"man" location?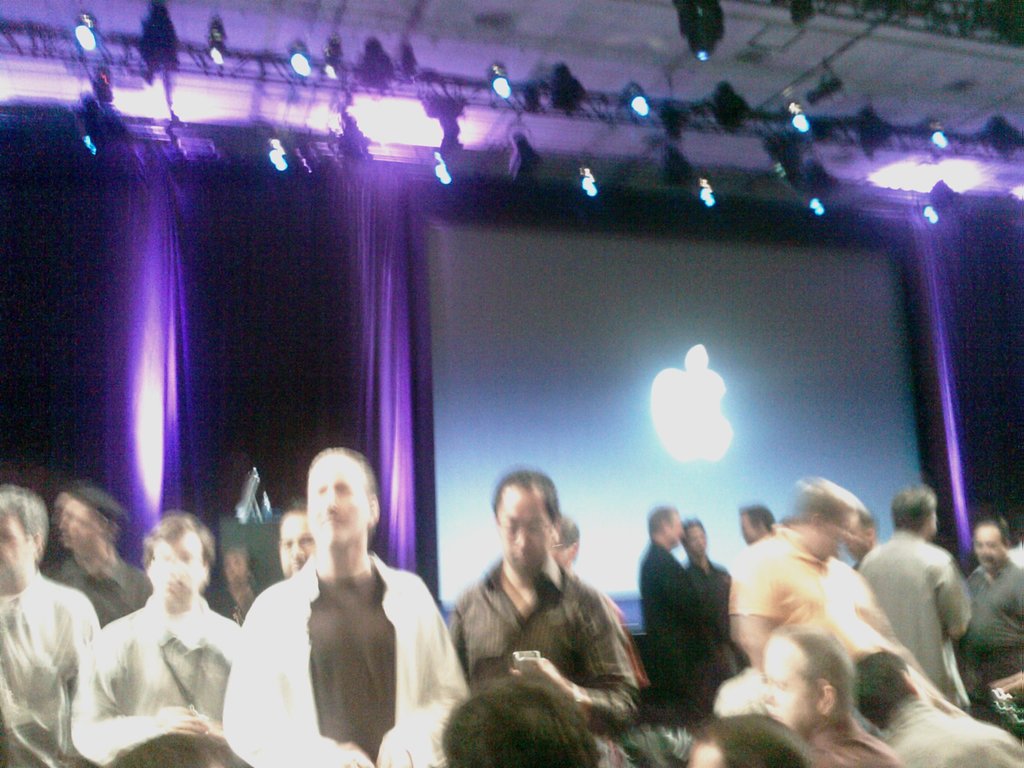
[447,467,637,730]
